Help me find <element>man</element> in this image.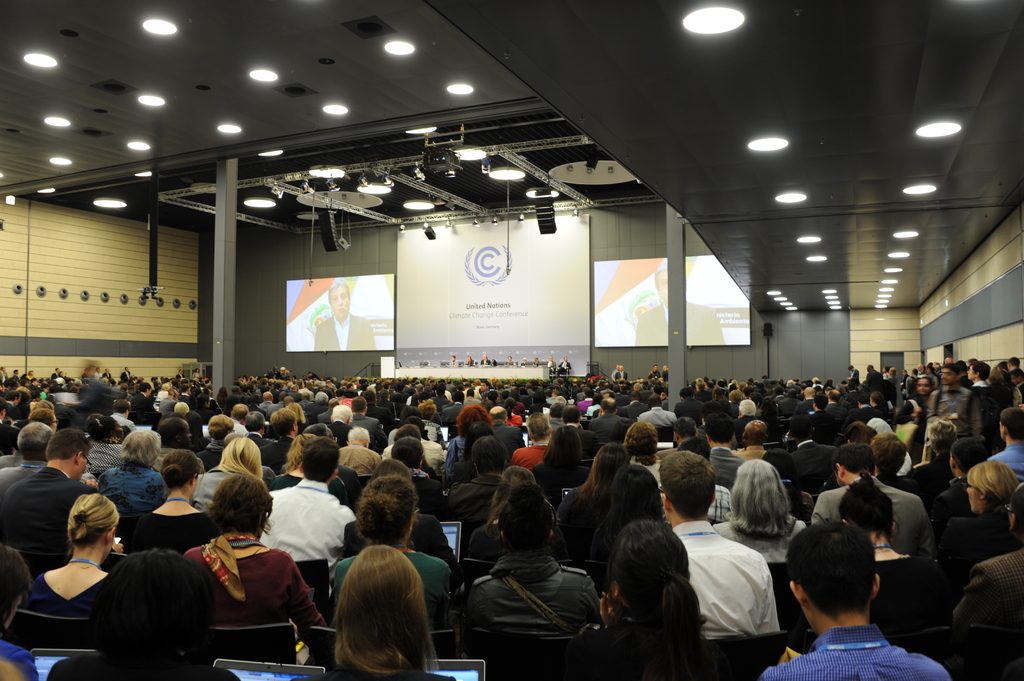
Found it: locate(550, 351, 557, 369).
